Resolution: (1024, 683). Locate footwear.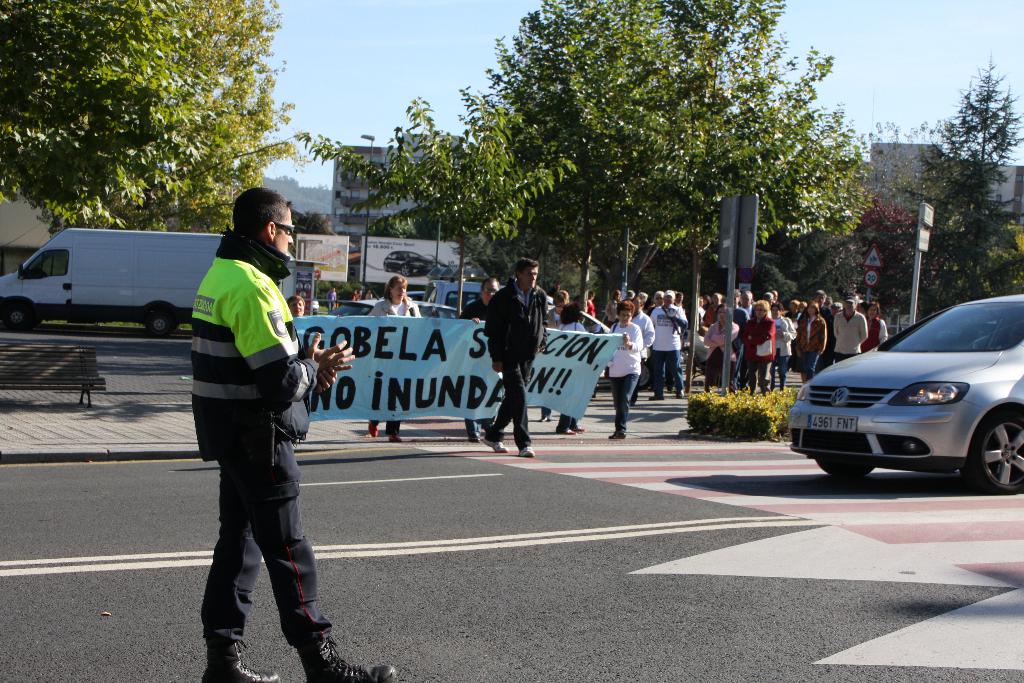
BBox(292, 633, 401, 682).
